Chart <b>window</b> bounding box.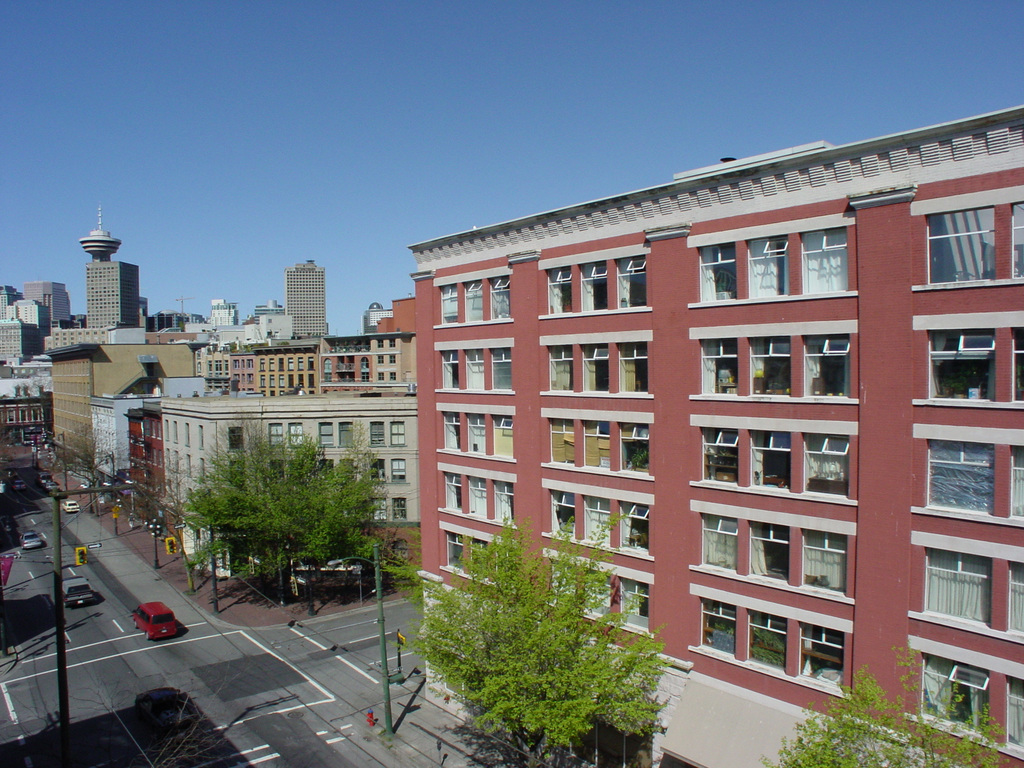
Charted: [left=799, top=537, right=848, bottom=589].
